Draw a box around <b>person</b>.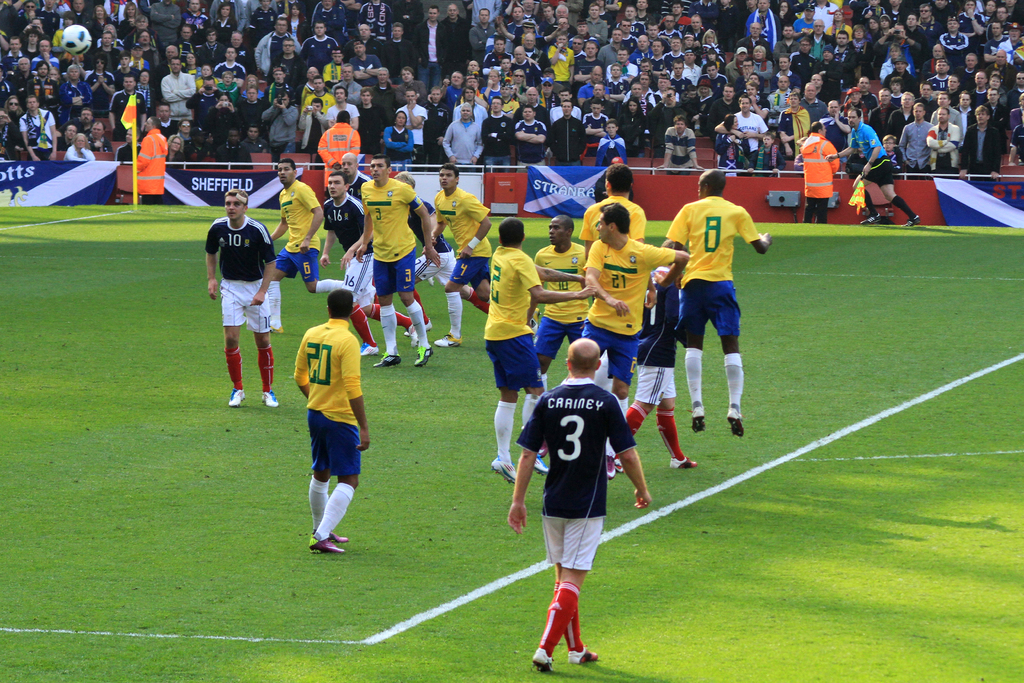
region(825, 106, 923, 229).
